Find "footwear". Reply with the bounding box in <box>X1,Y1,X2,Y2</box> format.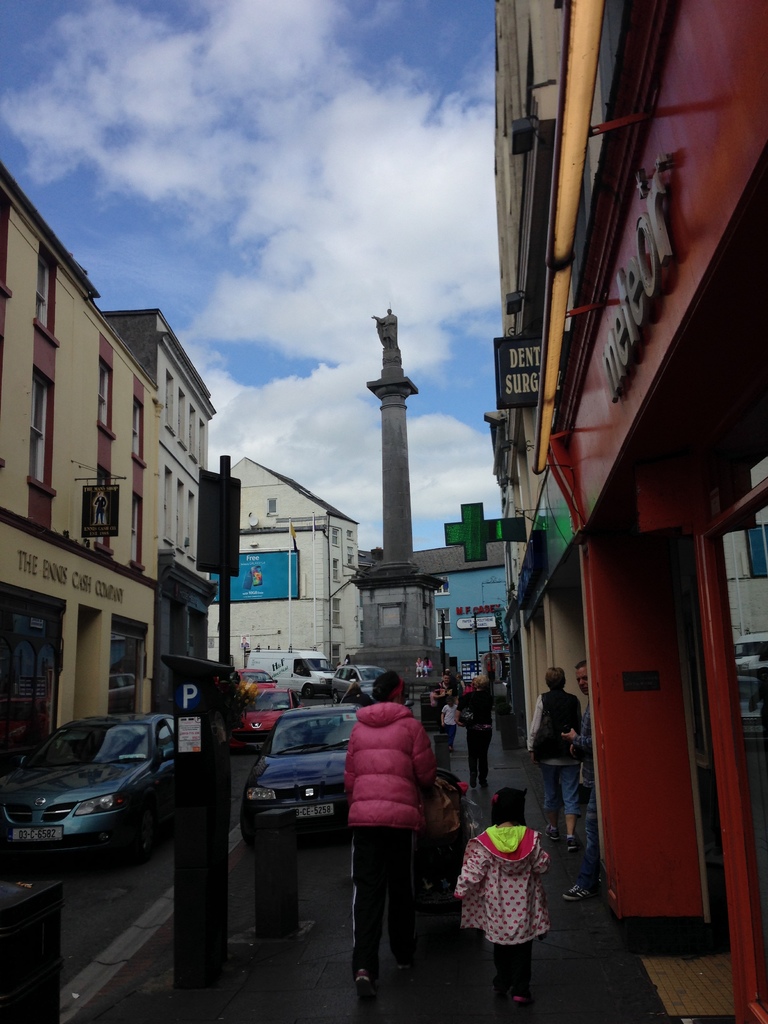
<box>480,778,491,790</box>.
